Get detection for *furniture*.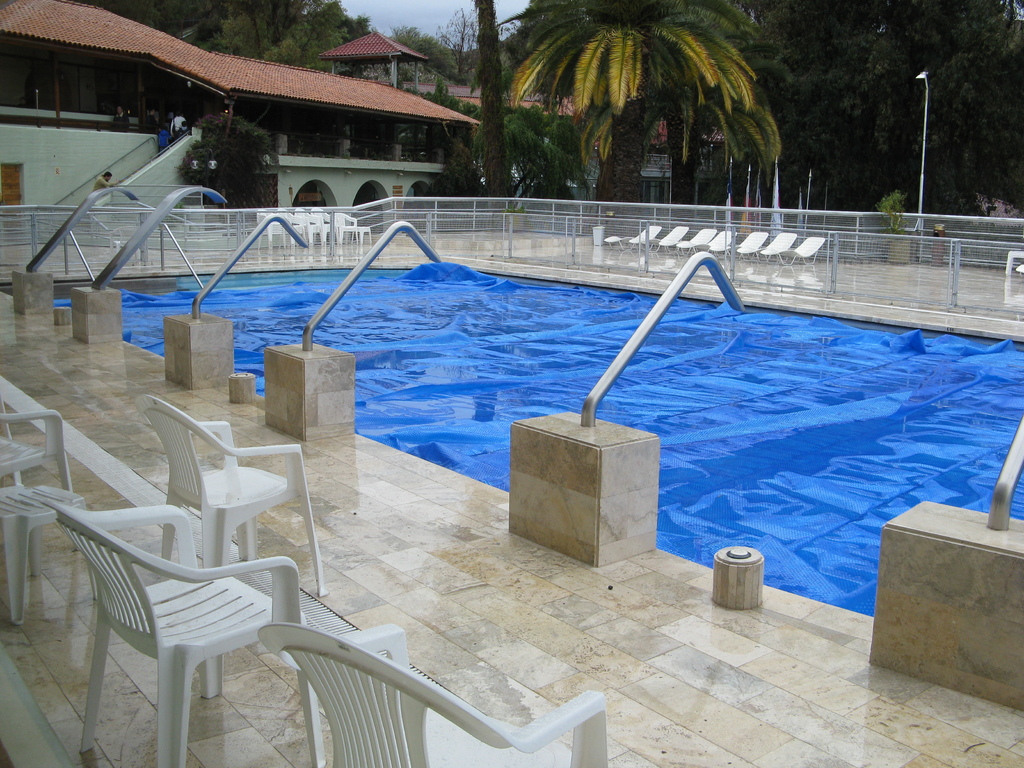
Detection: 675, 230, 716, 253.
